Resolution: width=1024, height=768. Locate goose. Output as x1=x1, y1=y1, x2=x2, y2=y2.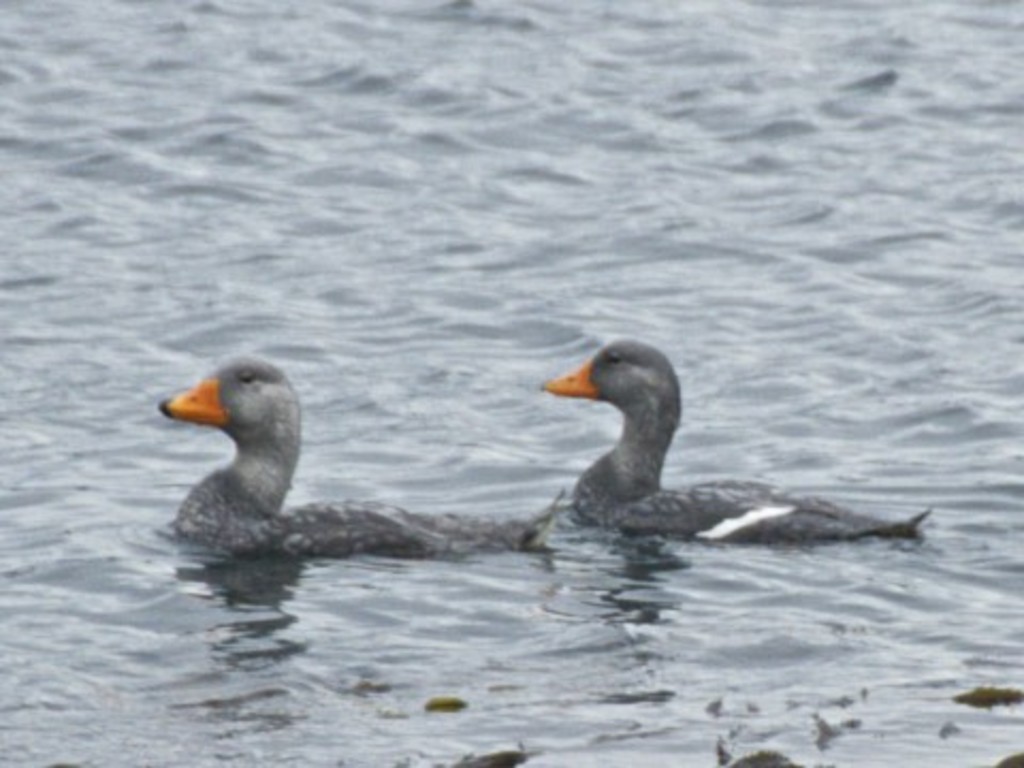
x1=538, y1=333, x2=934, y2=550.
